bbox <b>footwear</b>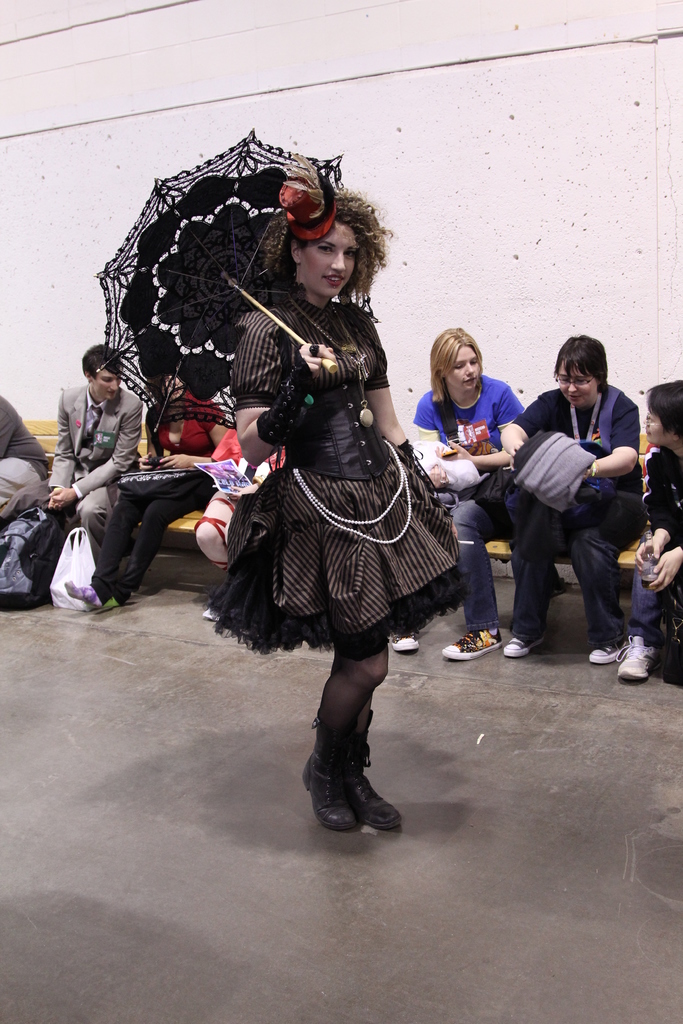
locate(511, 636, 547, 660)
